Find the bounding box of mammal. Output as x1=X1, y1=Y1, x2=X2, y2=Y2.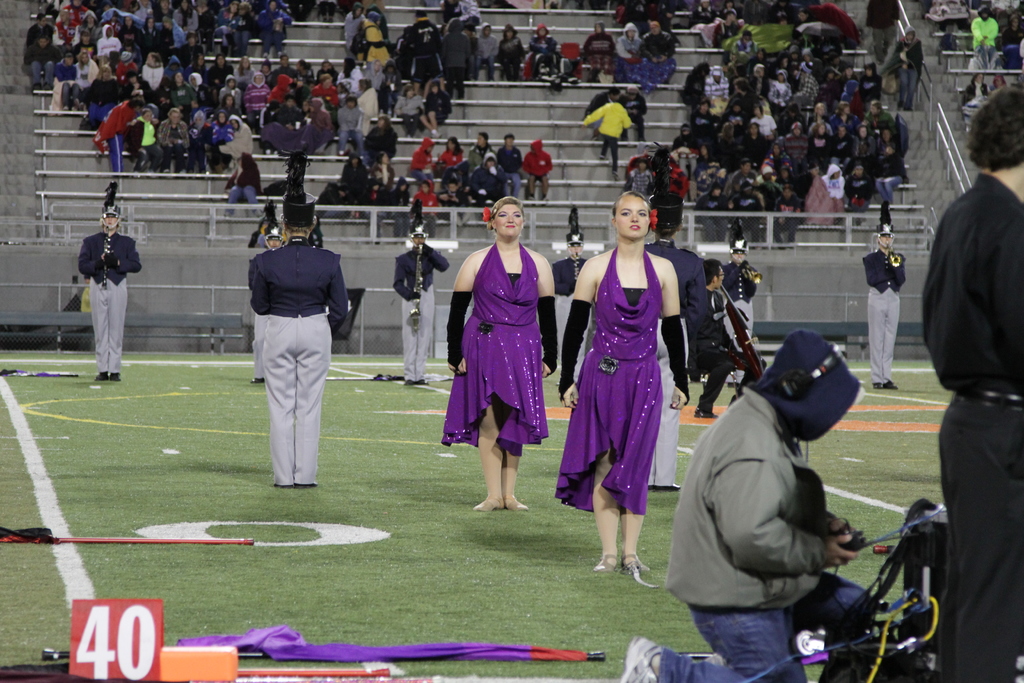
x1=732, y1=97, x2=748, y2=138.
